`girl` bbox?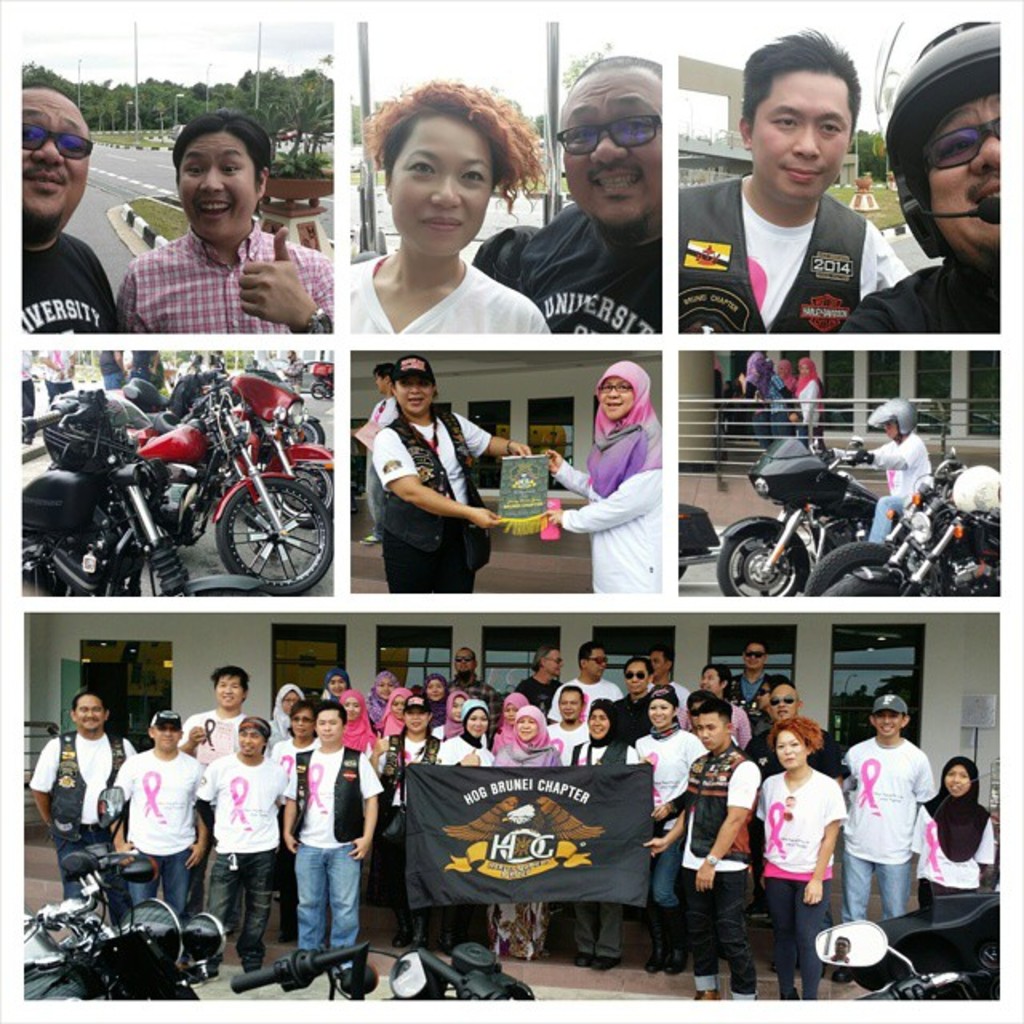
locate(910, 754, 1000, 901)
